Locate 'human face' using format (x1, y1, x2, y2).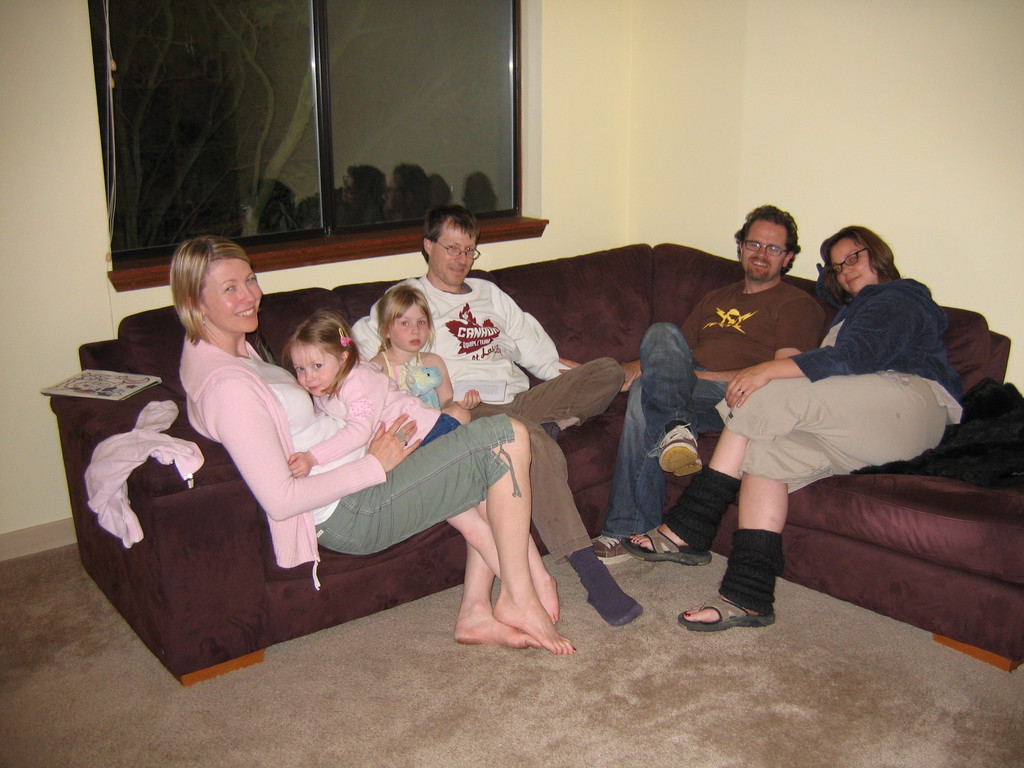
(391, 300, 431, 356).
